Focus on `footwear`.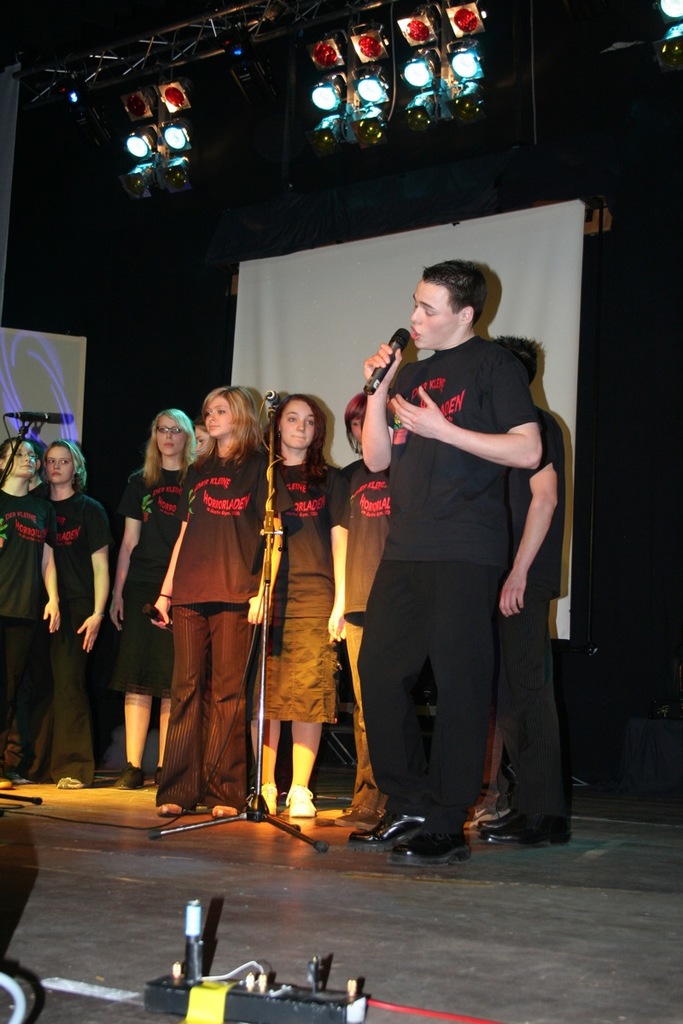
Focused at select_region(482, 812, 568, 850).
